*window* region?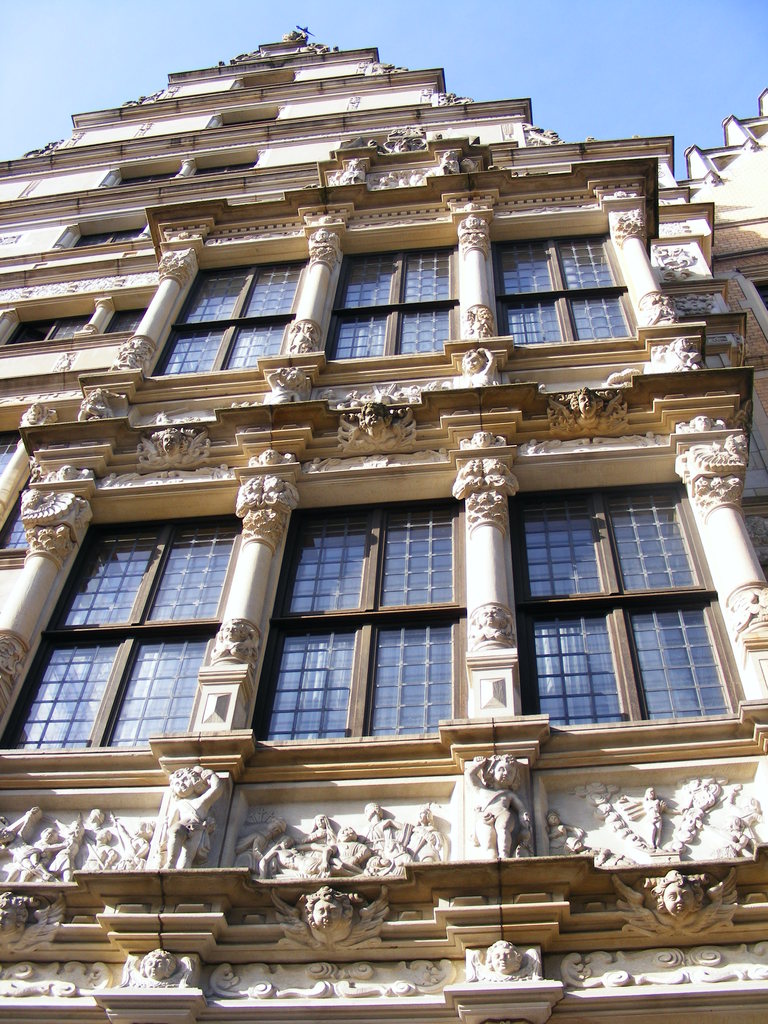
<bbox>499, 444, 732, 752</bbox>
